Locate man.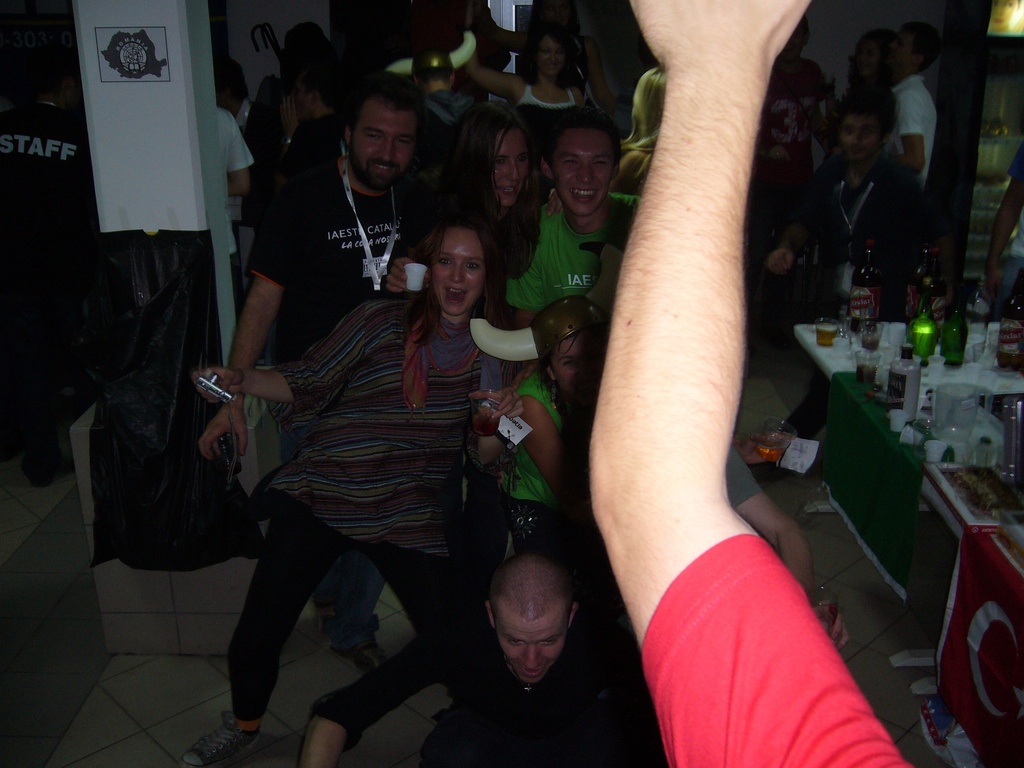
Bounding box: (left=585, top=0, right=918, bottom=767).
